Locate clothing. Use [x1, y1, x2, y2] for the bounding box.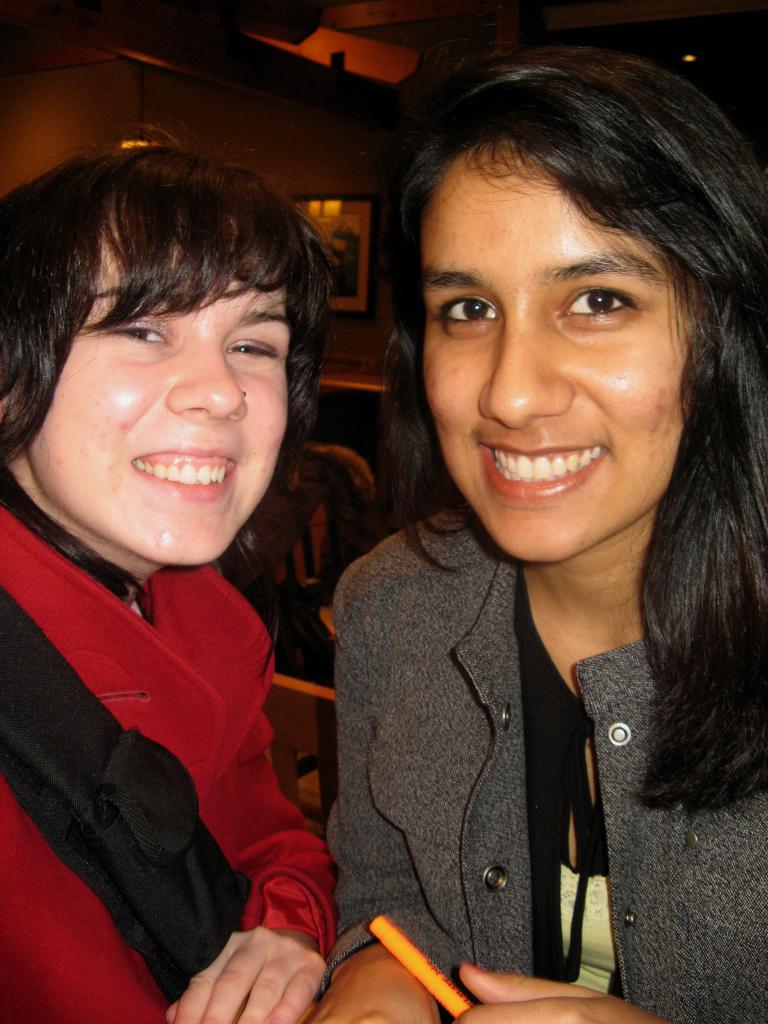
[0, 504, 340, 1023].
